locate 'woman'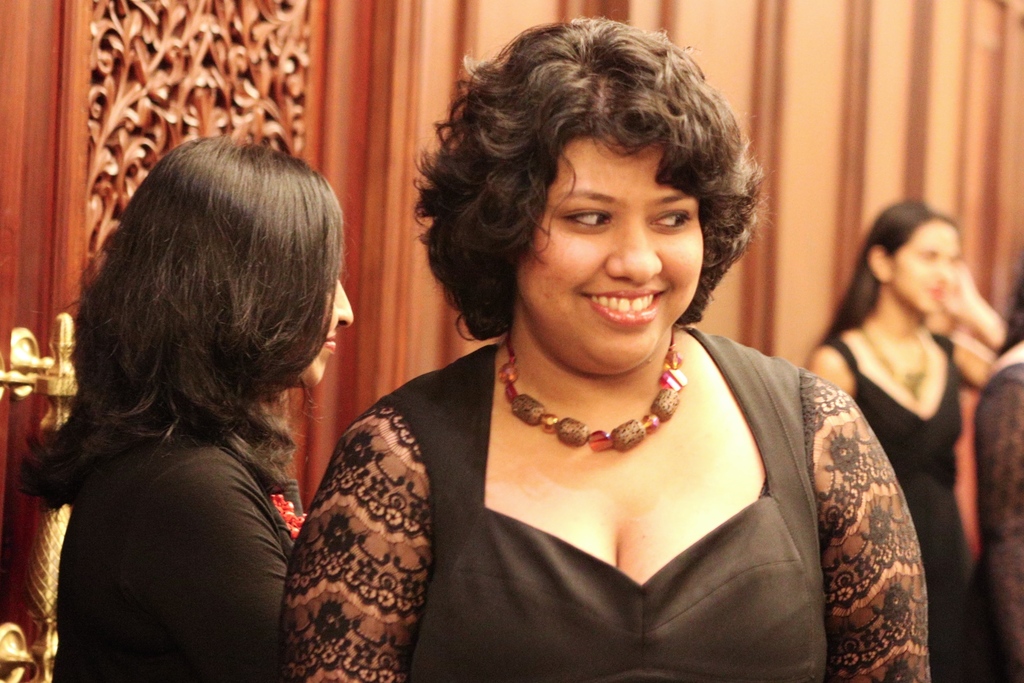
bbox=(803, 202, 1008, 682)
